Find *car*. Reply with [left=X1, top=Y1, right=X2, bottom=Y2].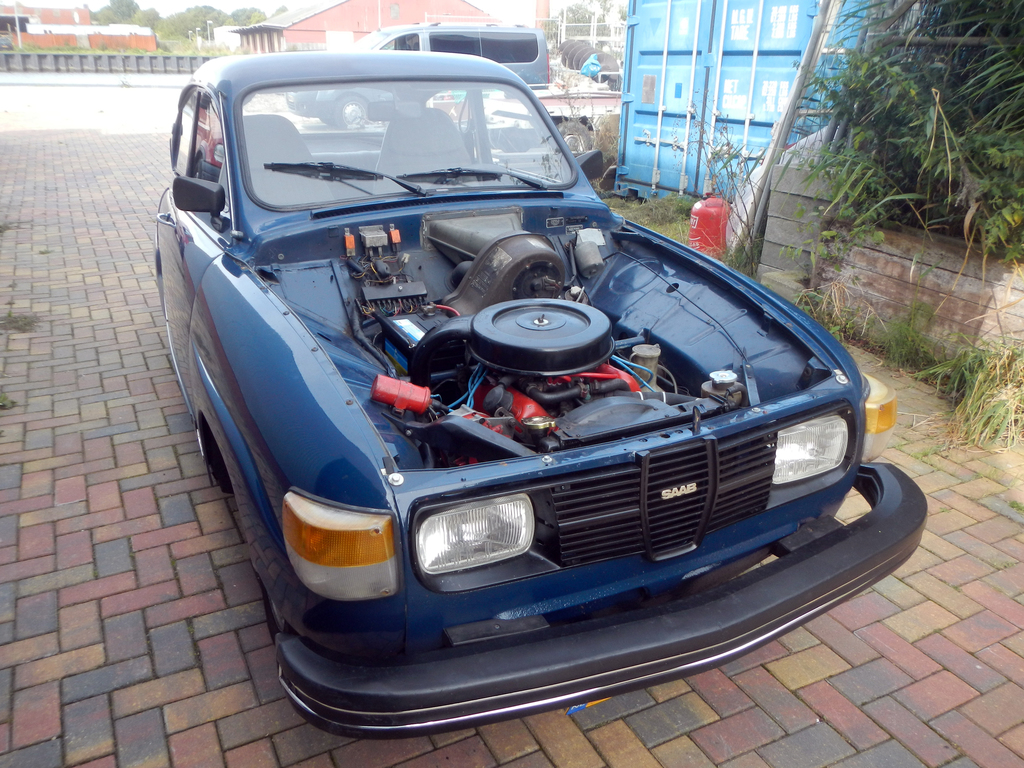
[left=152, top=45, right=924, bottom=736].
